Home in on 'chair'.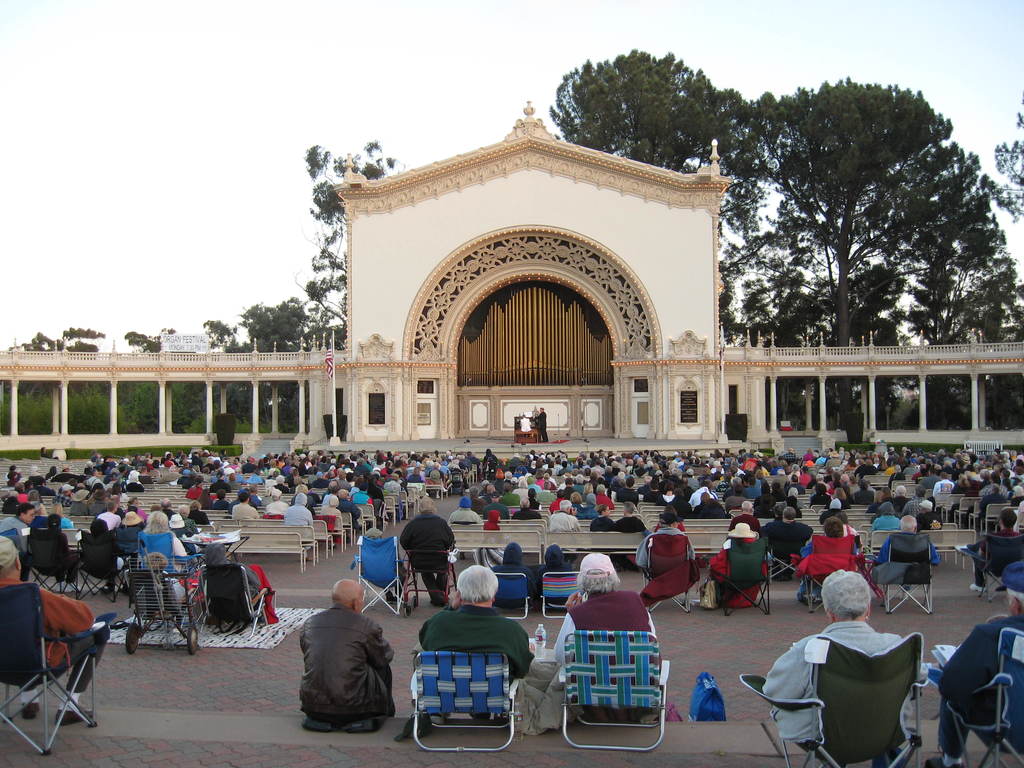
Homed in at [490,569,532,621].
